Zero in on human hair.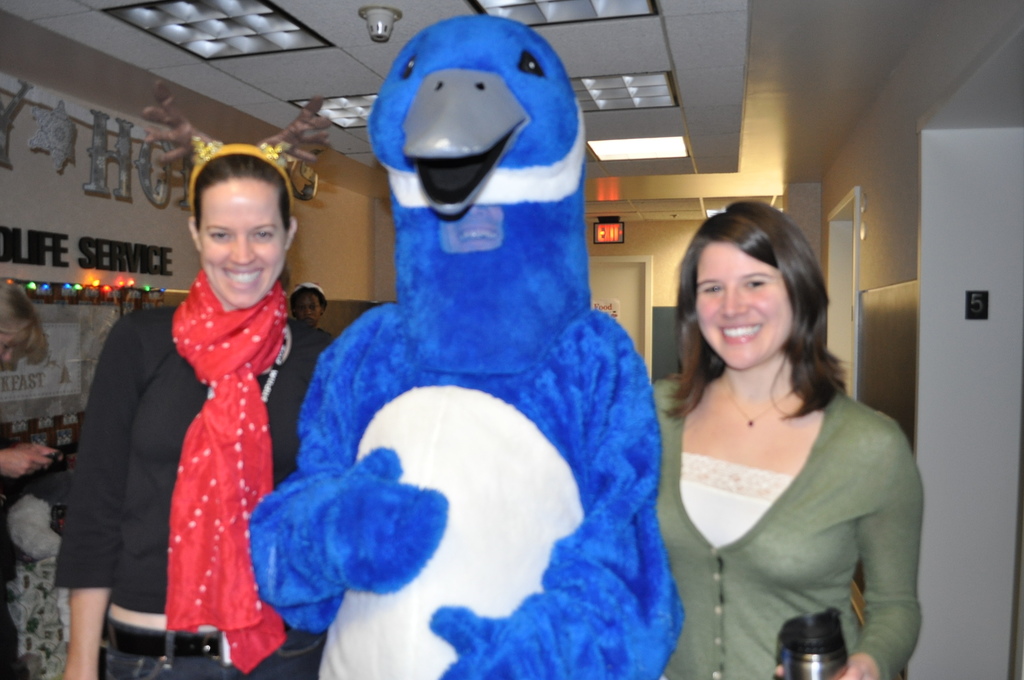
Zeroed in: 676 198 844 433.
